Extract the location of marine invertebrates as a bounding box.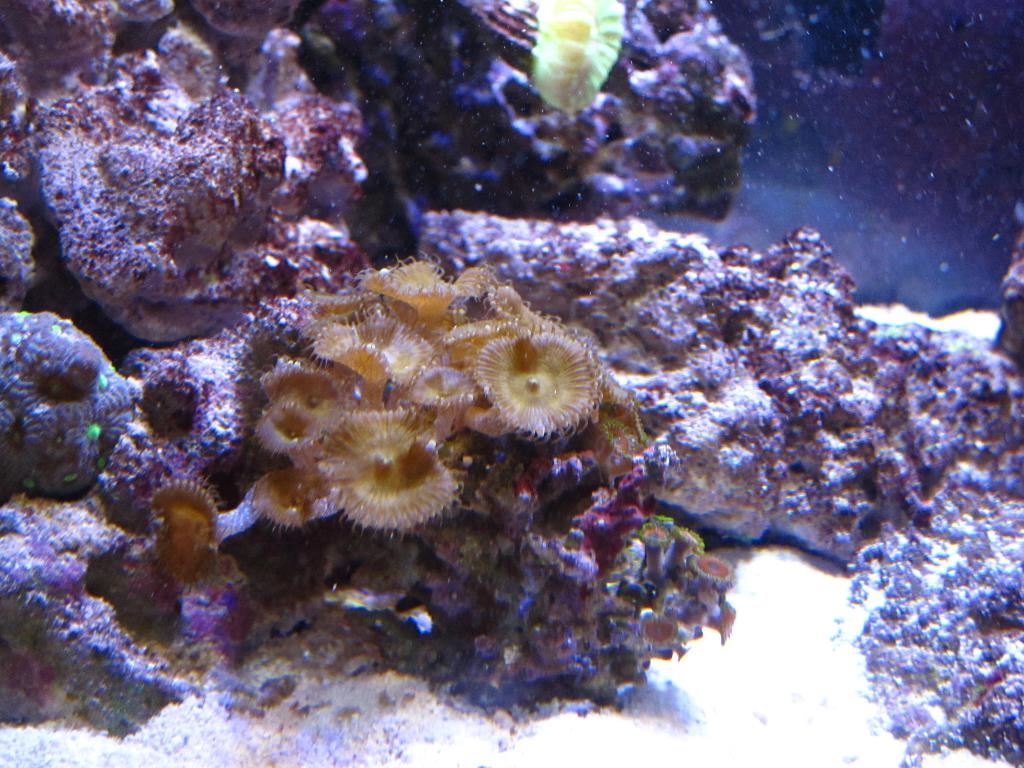
bbox=[194, 0, 313, 40].
